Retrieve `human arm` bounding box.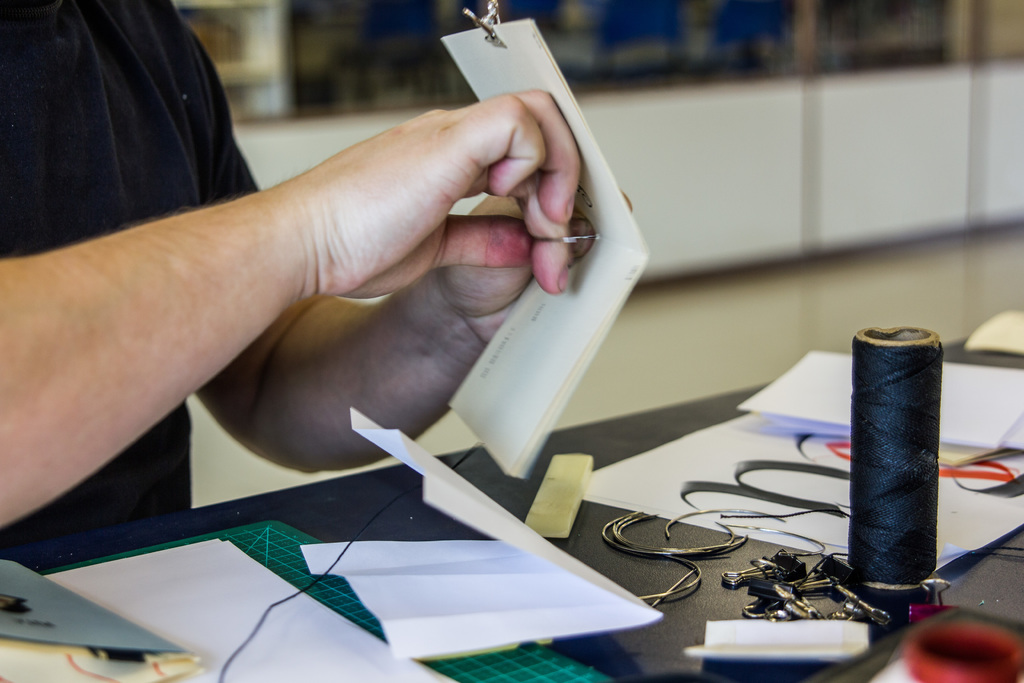
Bounding box: [3,163,389,504].
